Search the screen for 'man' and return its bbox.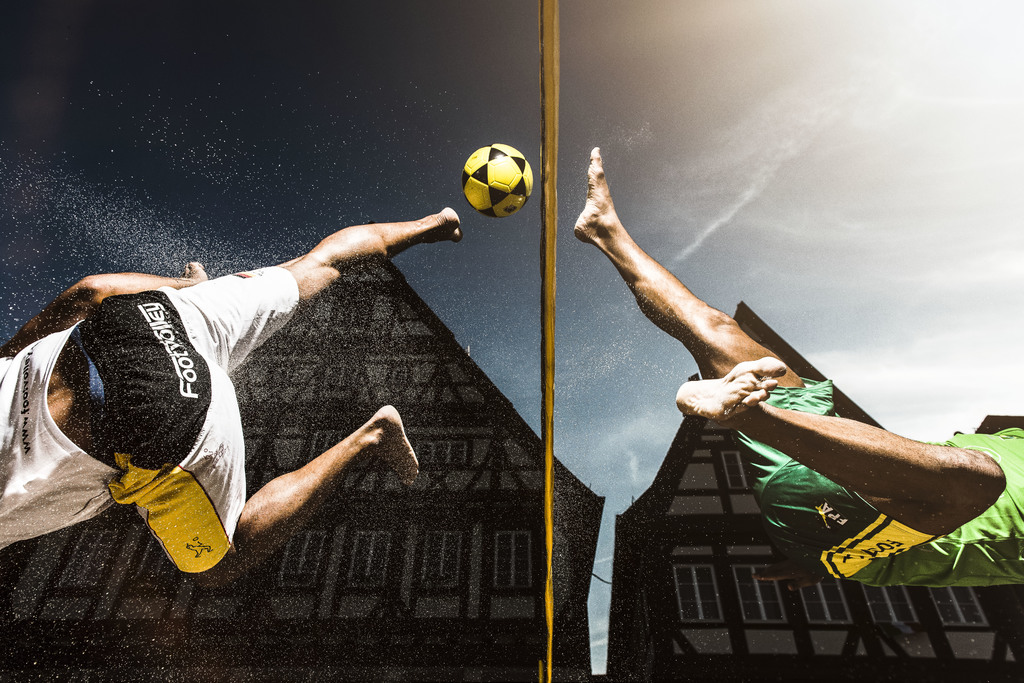
Found: x1=570 y1=143 x2=1023 y2=591.
